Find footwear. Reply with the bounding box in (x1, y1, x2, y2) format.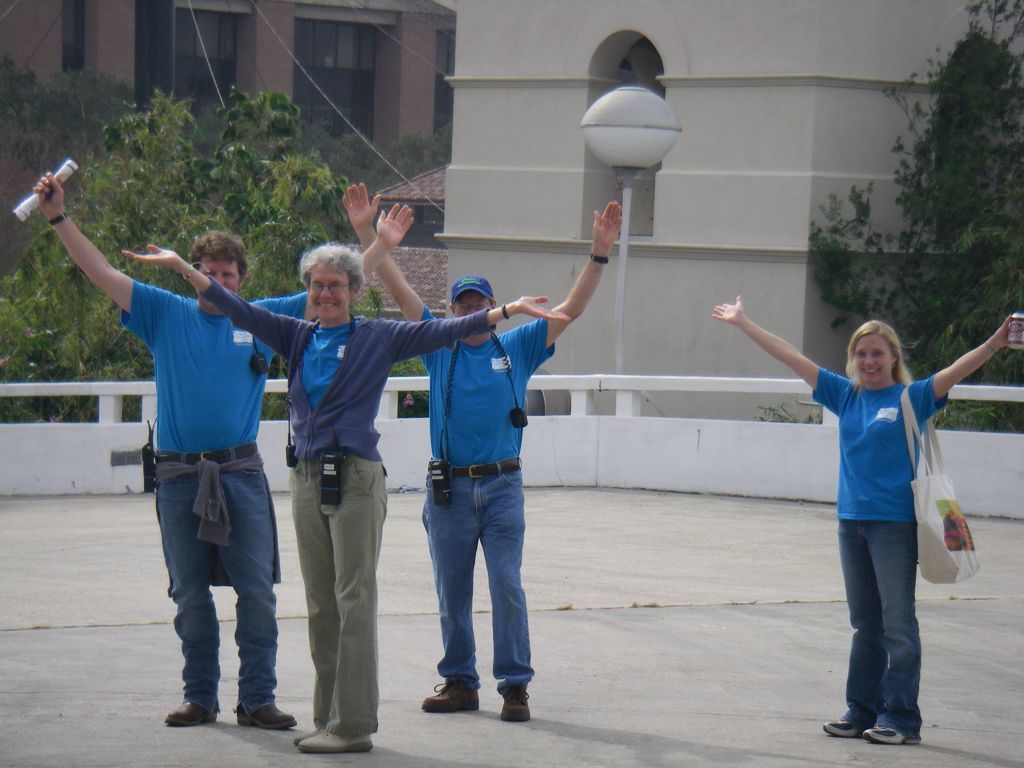
(861, 728, 924, 746).
